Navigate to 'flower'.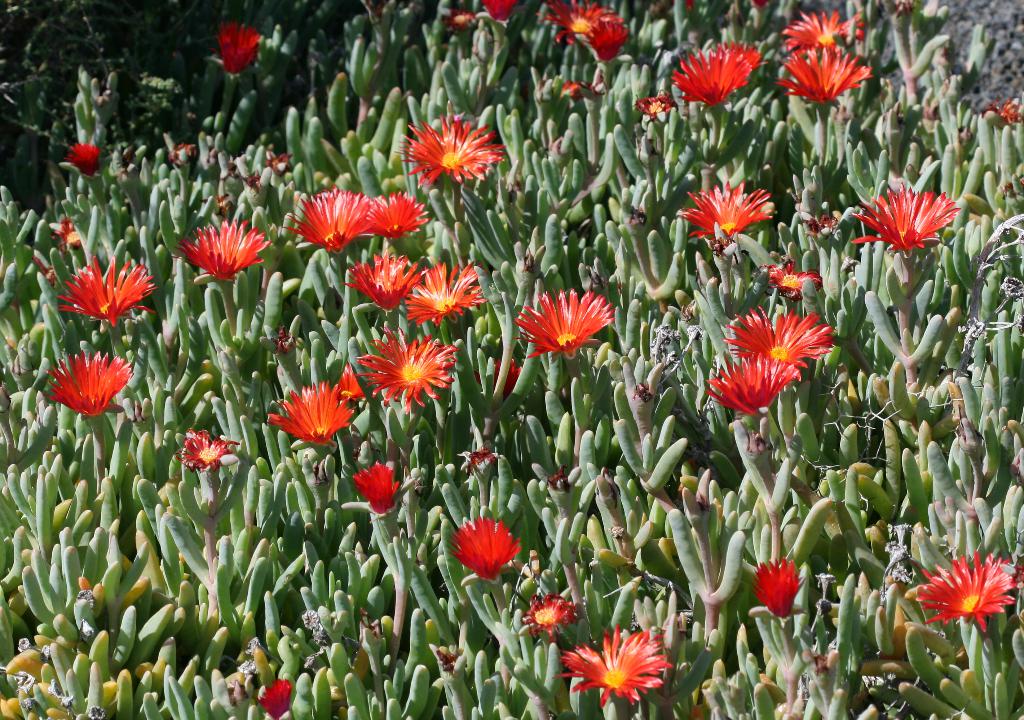
Navigation target: BBox(456, 513, 519, 583).
